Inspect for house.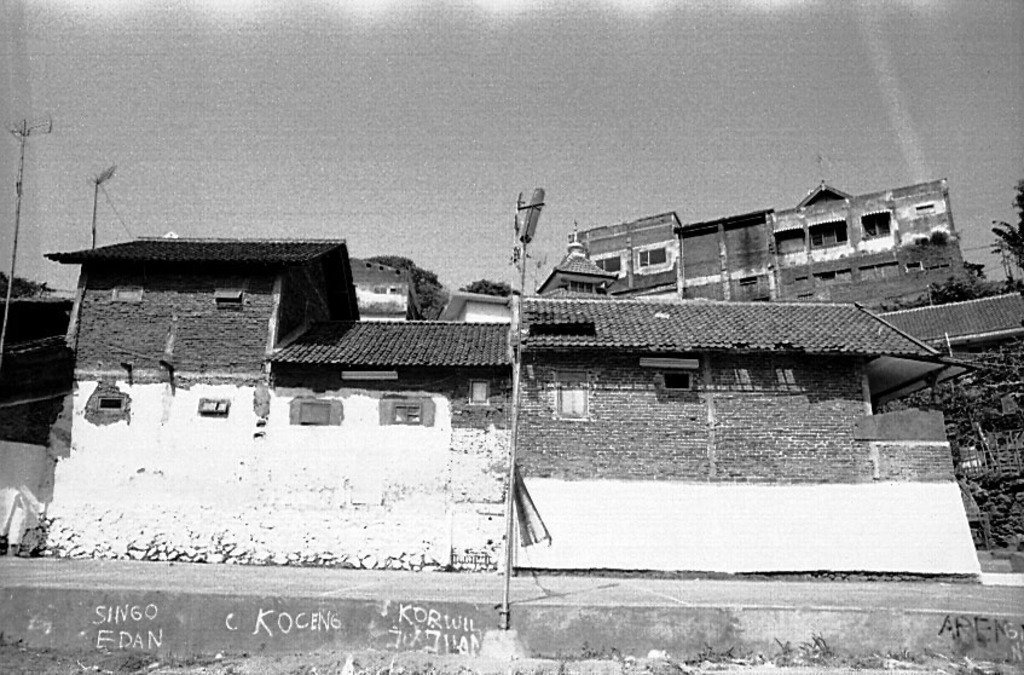
Inspection: locate(683, 201, 774, 305).
